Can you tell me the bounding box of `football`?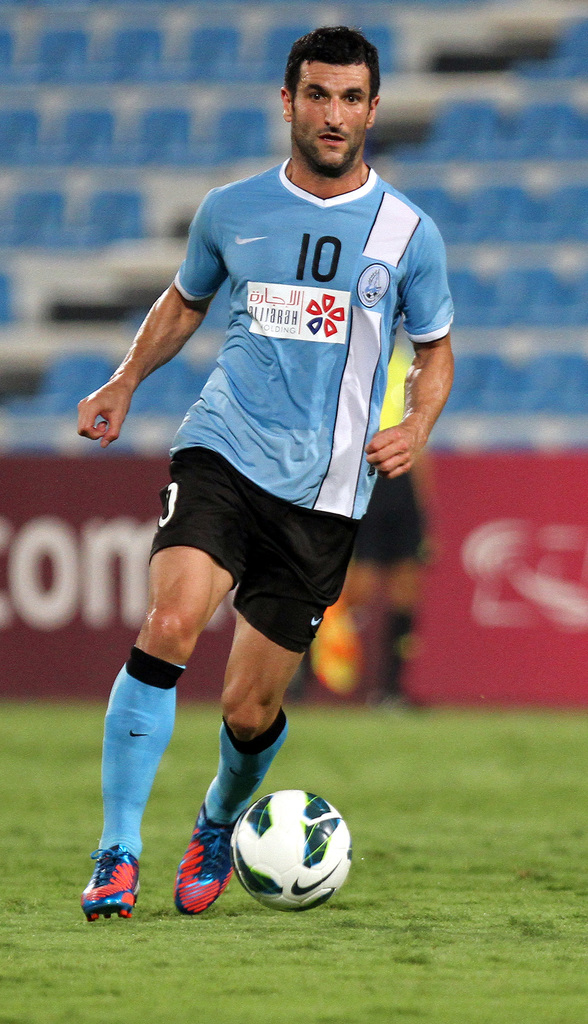
[left=225, top=783, right=357, bottom=909].
